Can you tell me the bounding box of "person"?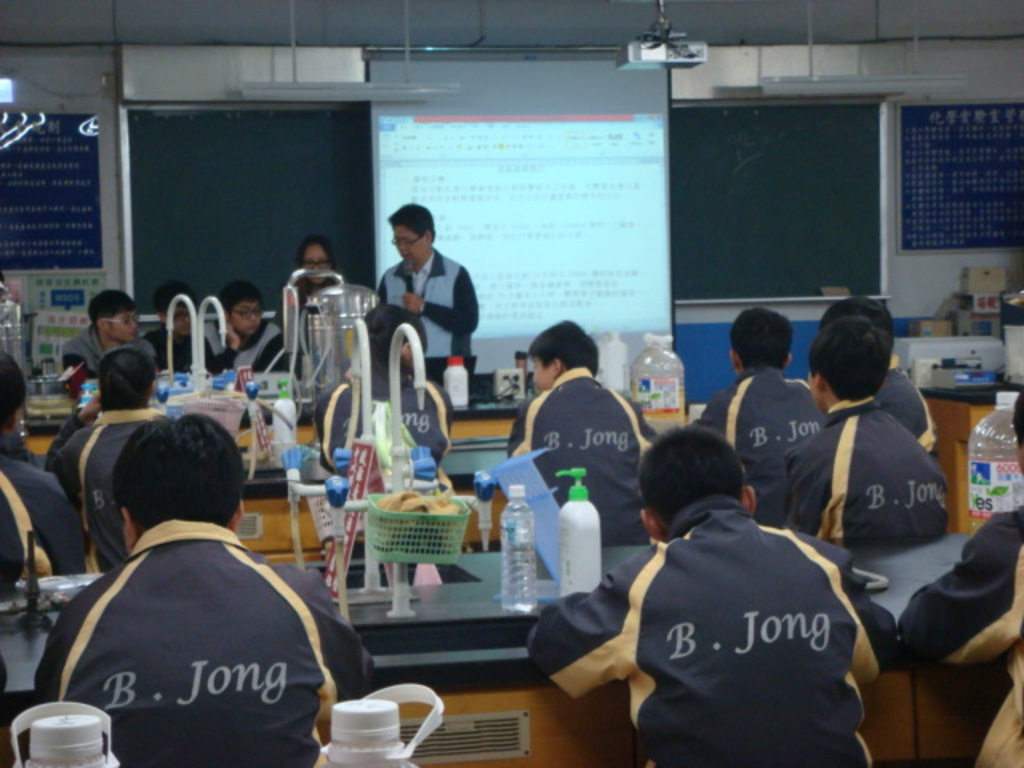
left=370, top=198, right=486, bottom=387.
